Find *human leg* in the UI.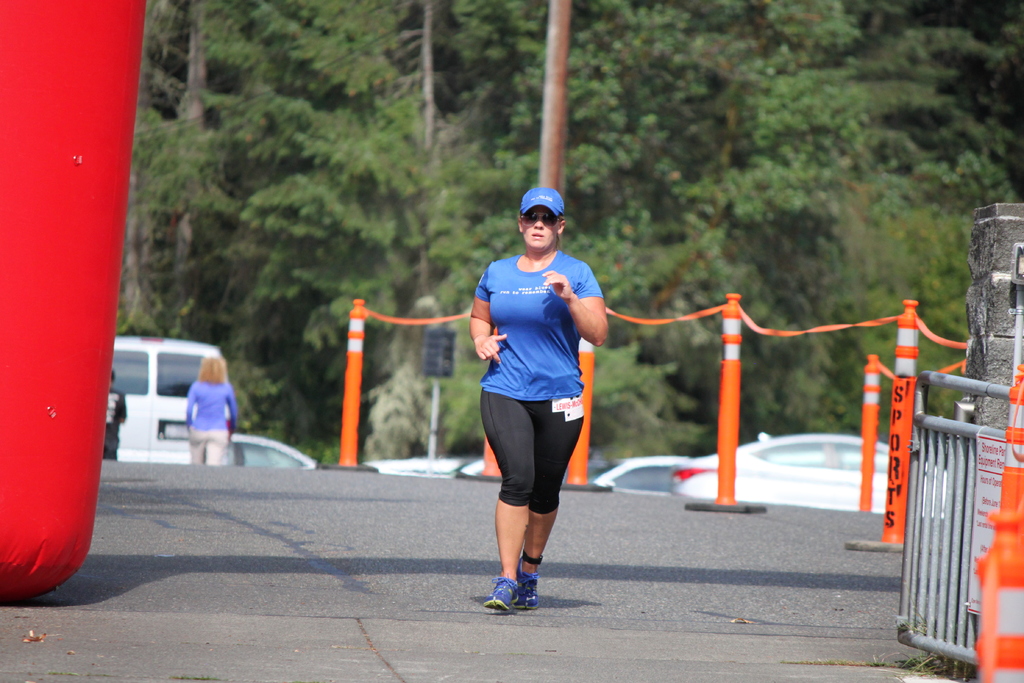
UI element at bbox=(188, 421, 202, 465).
